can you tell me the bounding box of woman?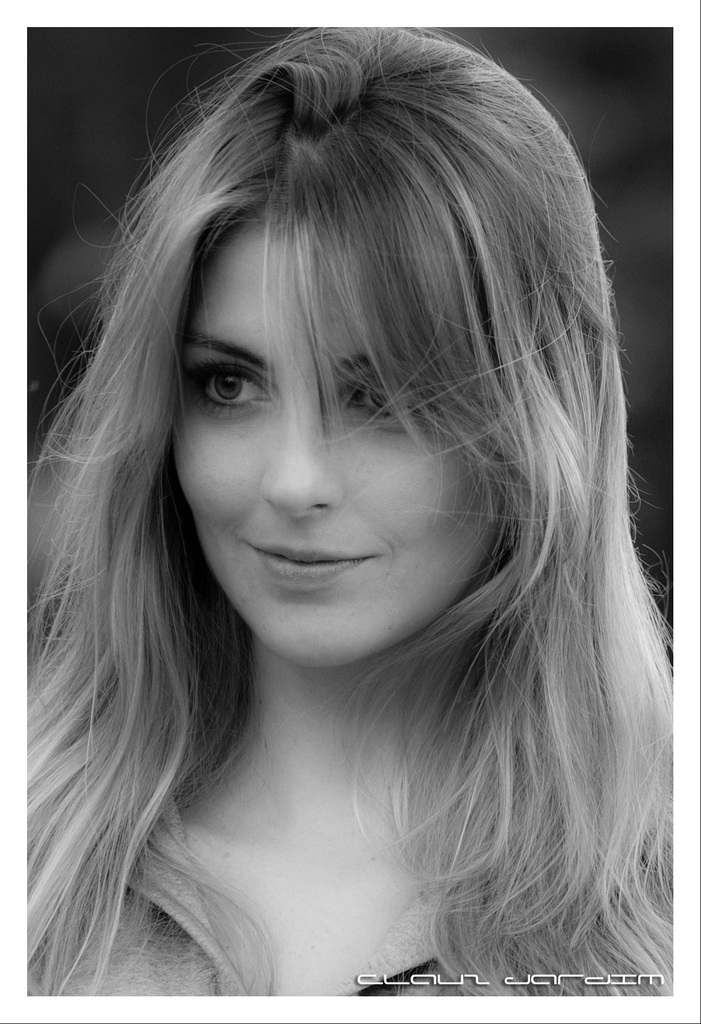
bbox(8, 19, 691, 988).
